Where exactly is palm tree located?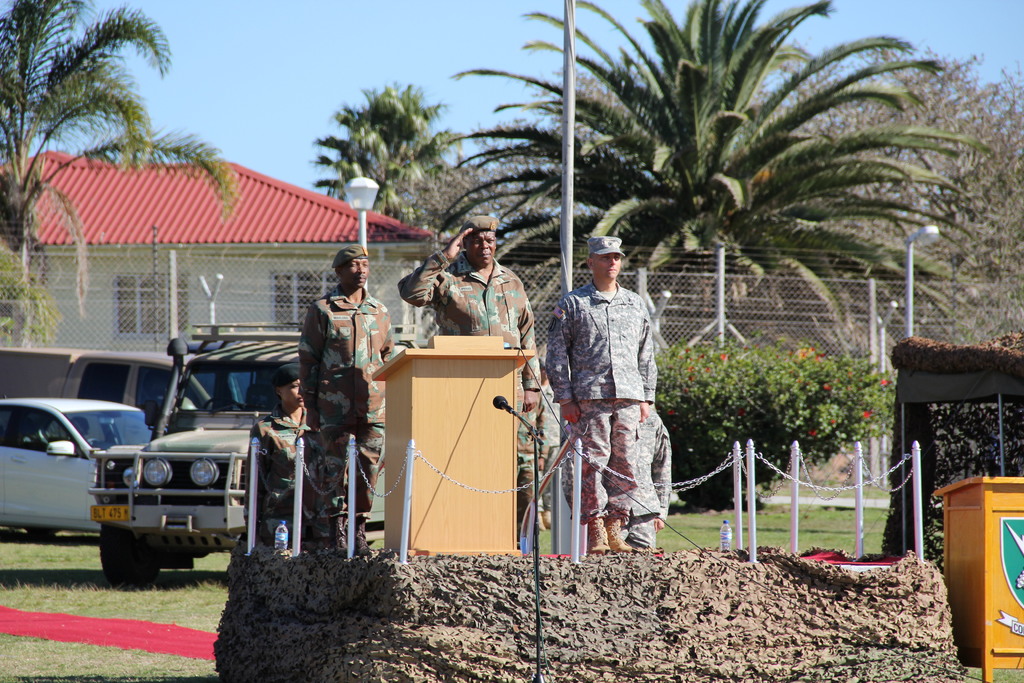
Its bounding box is {"x1": 461, "y1": 9, "x2": 982, "y2": 481}.
